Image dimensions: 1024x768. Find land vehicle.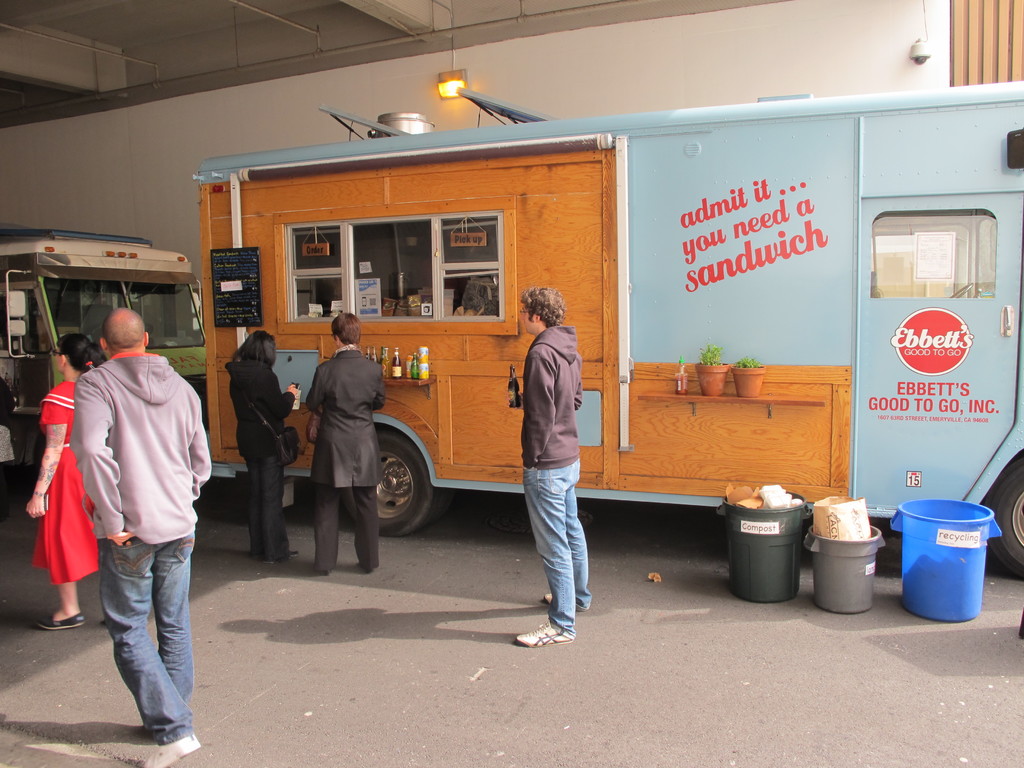
{"left": 125, "top": 108, "right": 1009, "bottom": 611}.
